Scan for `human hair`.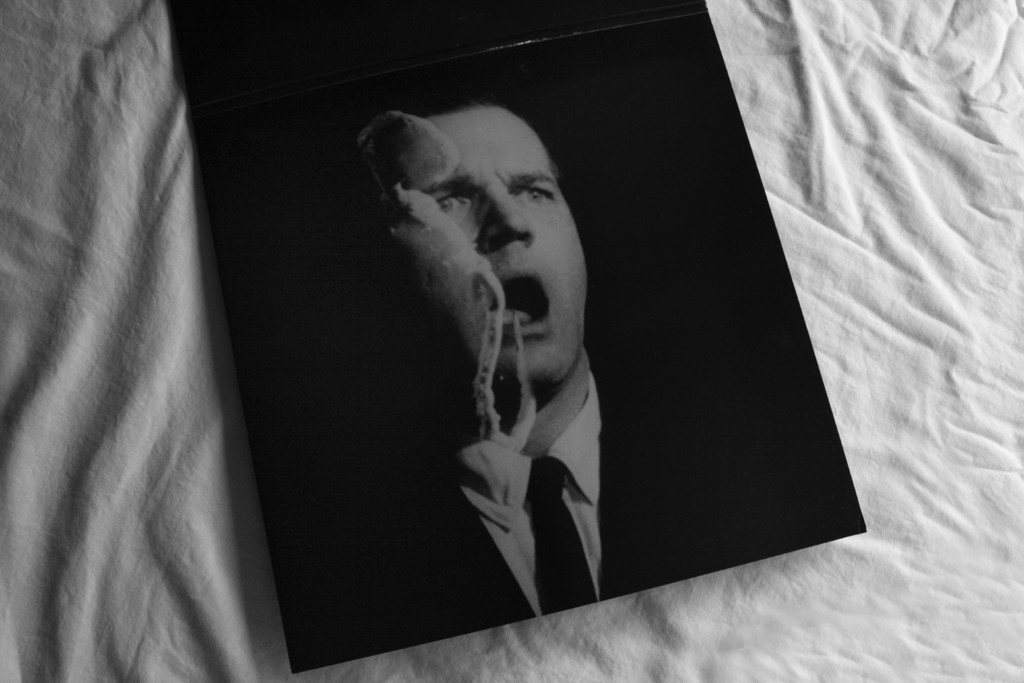
Scan result: pyautogui.locateOnScreen(417, 88, 554, 169).
